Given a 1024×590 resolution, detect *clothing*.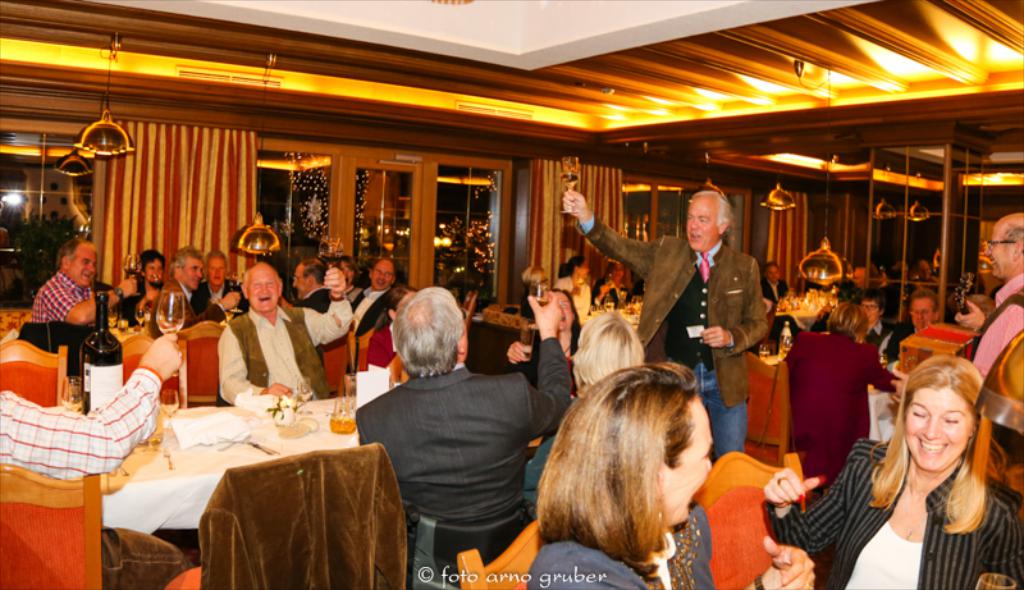
BBox(771, 430, 1020, 586).
